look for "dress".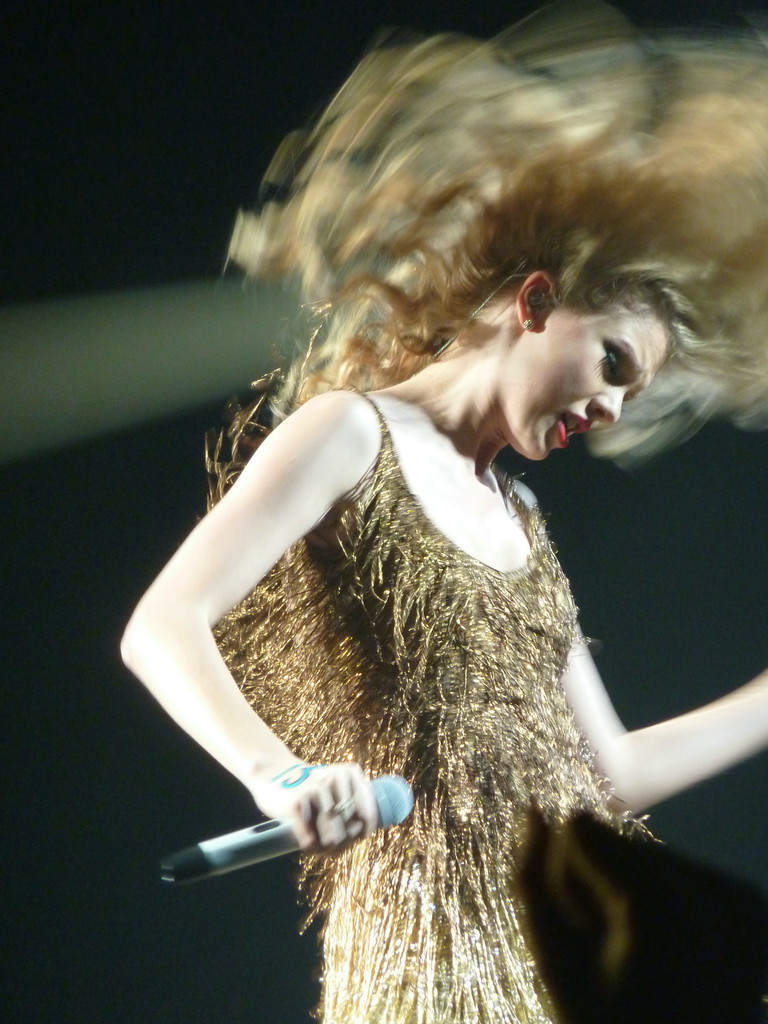
Found: bbox=[205, 382, 668, 1023].
